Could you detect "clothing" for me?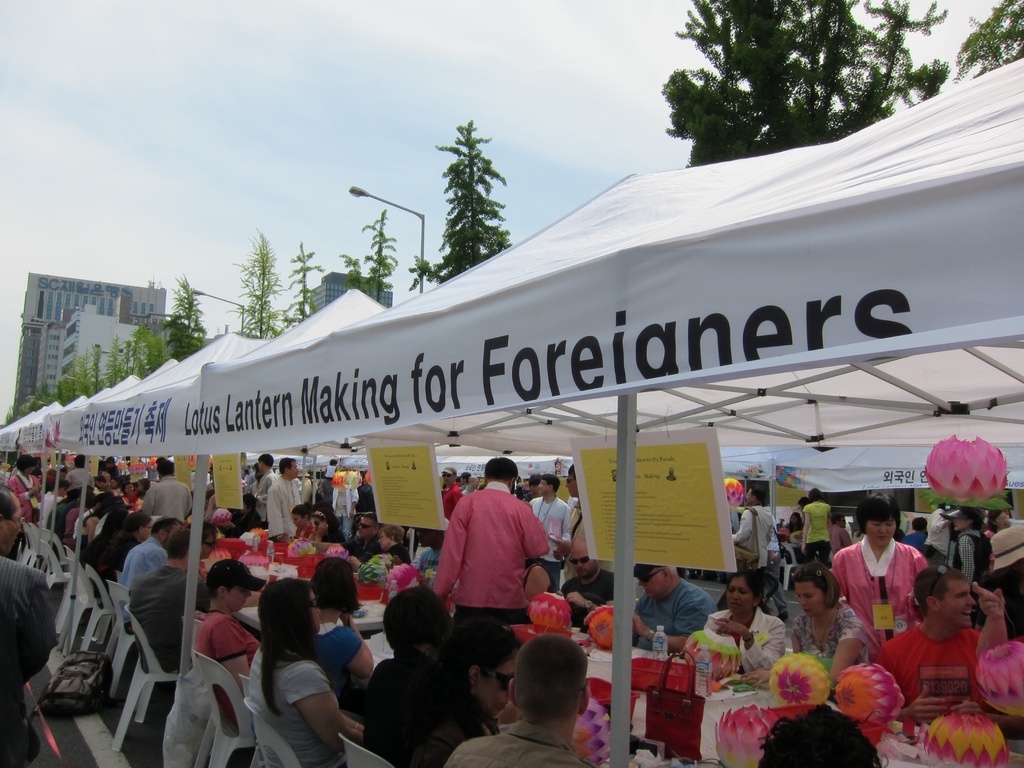
Detection result: [387,540,419,568].
